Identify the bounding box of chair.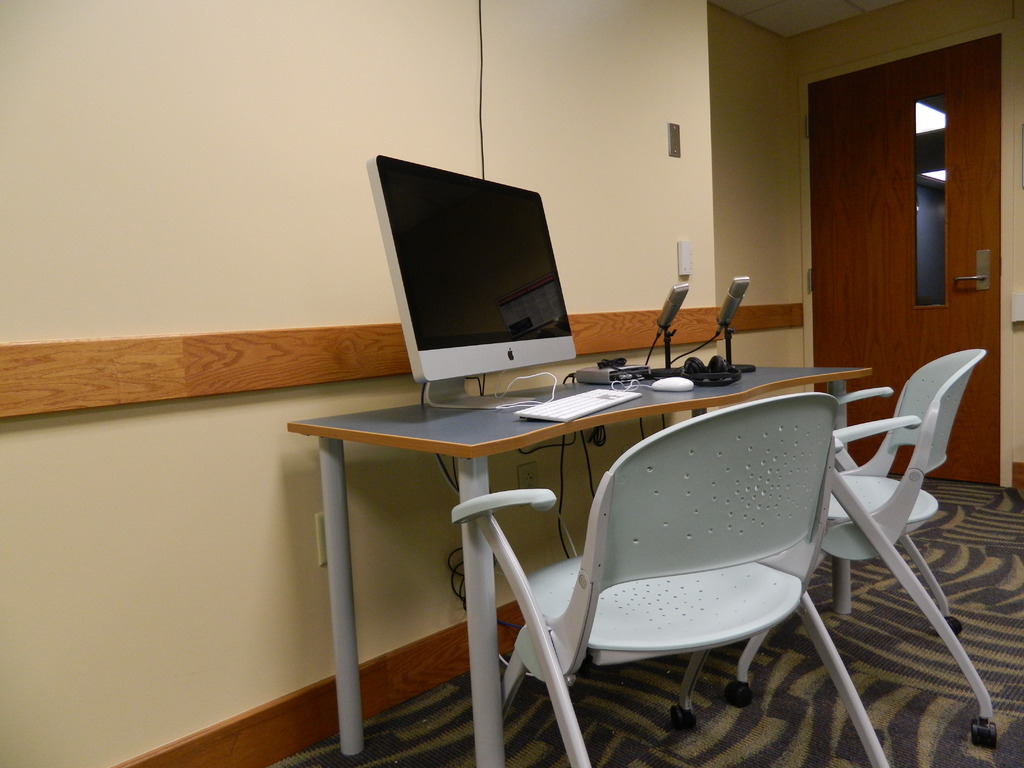
region(434, 383, 864, 750).
